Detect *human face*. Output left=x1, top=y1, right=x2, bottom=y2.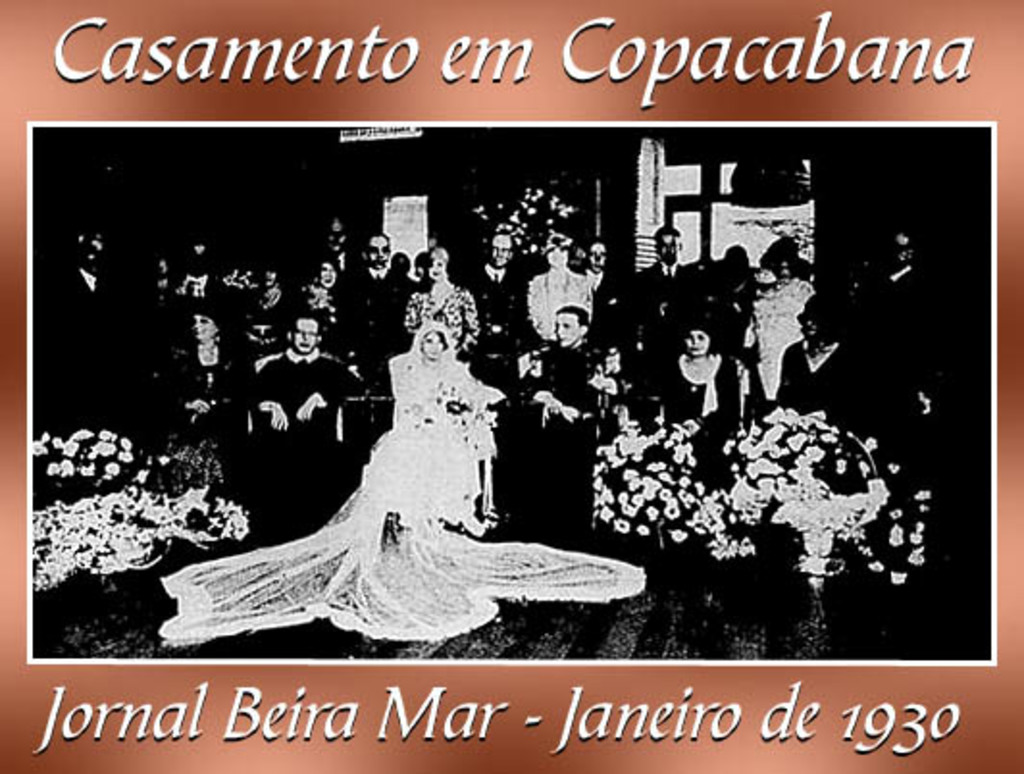
left=366, top=231, right=398, bottom=273.
